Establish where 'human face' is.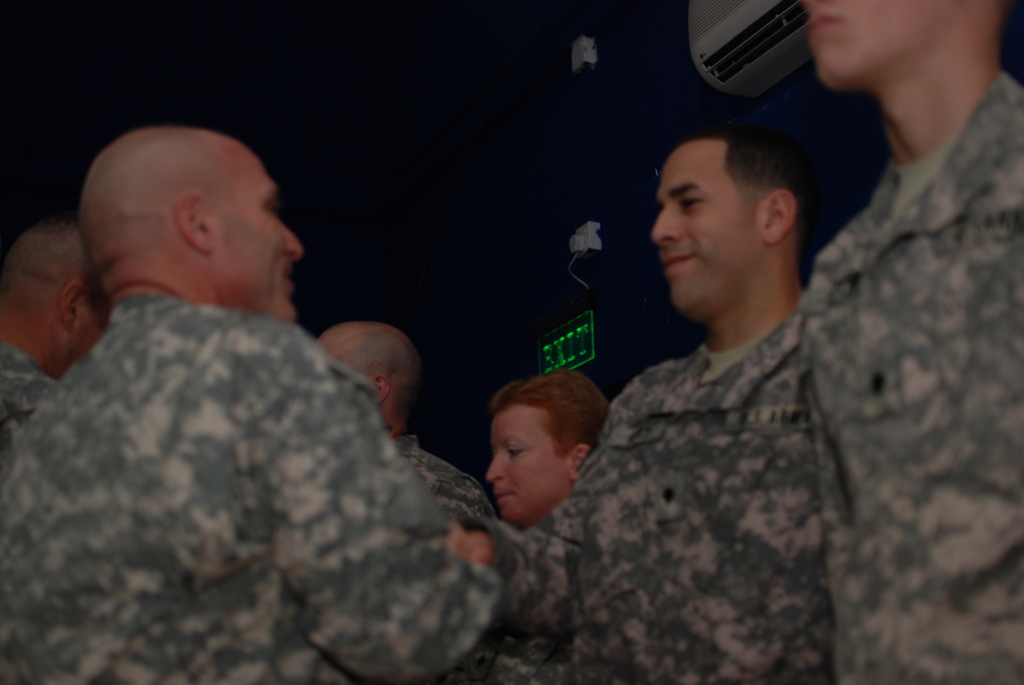
Established at bbox(803, 0, 975, 84).
